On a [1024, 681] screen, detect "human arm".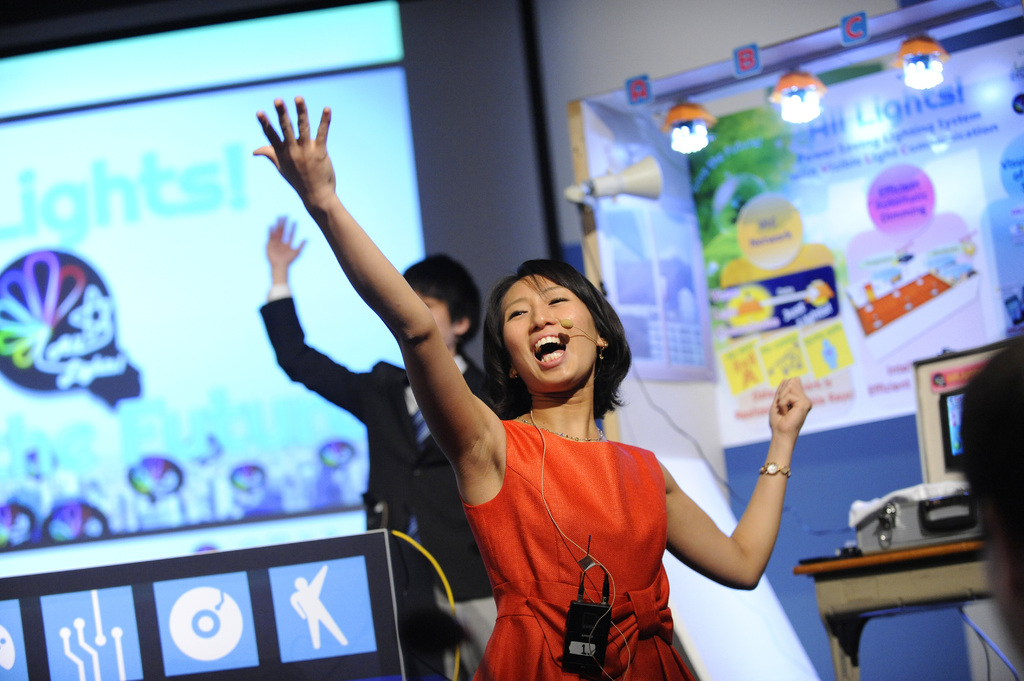
[248,87,511,463].
